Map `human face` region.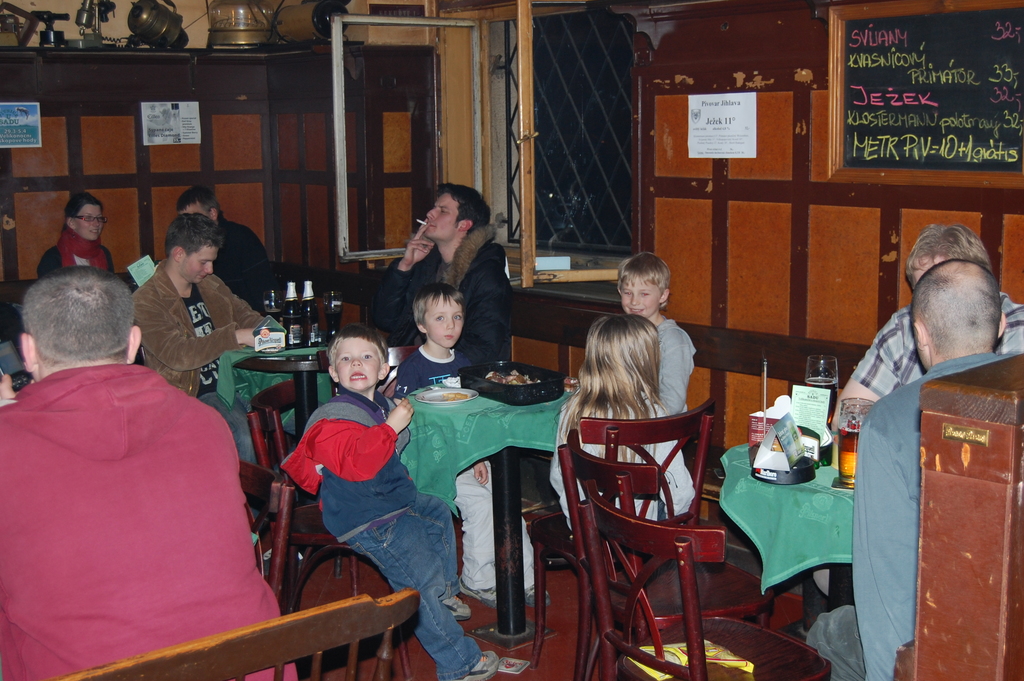
Mapped to bbox=(185, 245, 212, 282).
